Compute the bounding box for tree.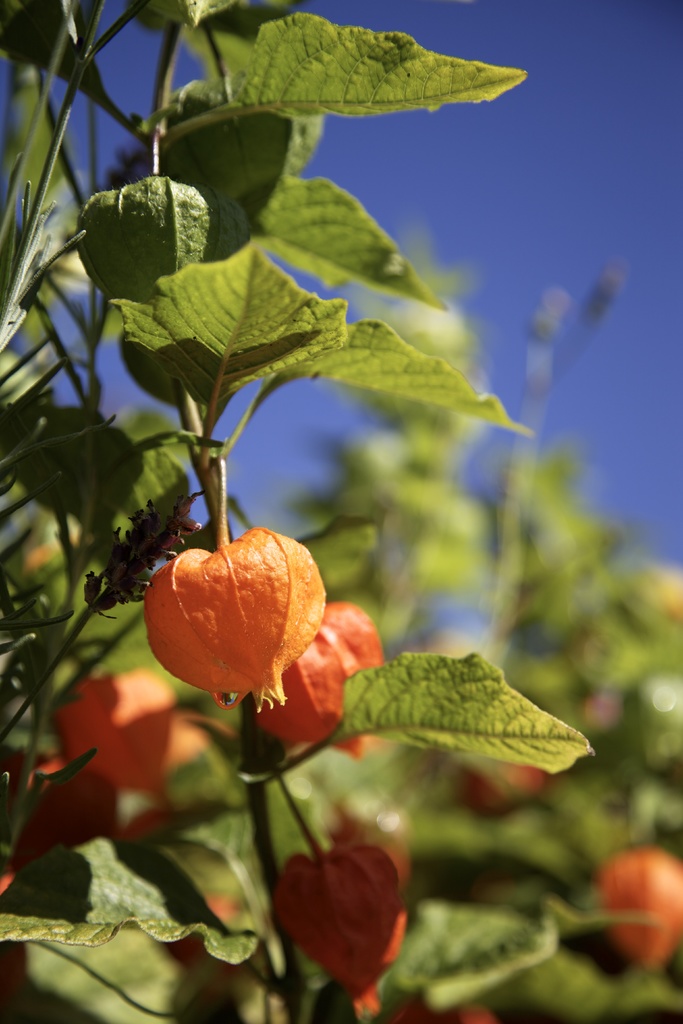
[267,207,682,1023].
